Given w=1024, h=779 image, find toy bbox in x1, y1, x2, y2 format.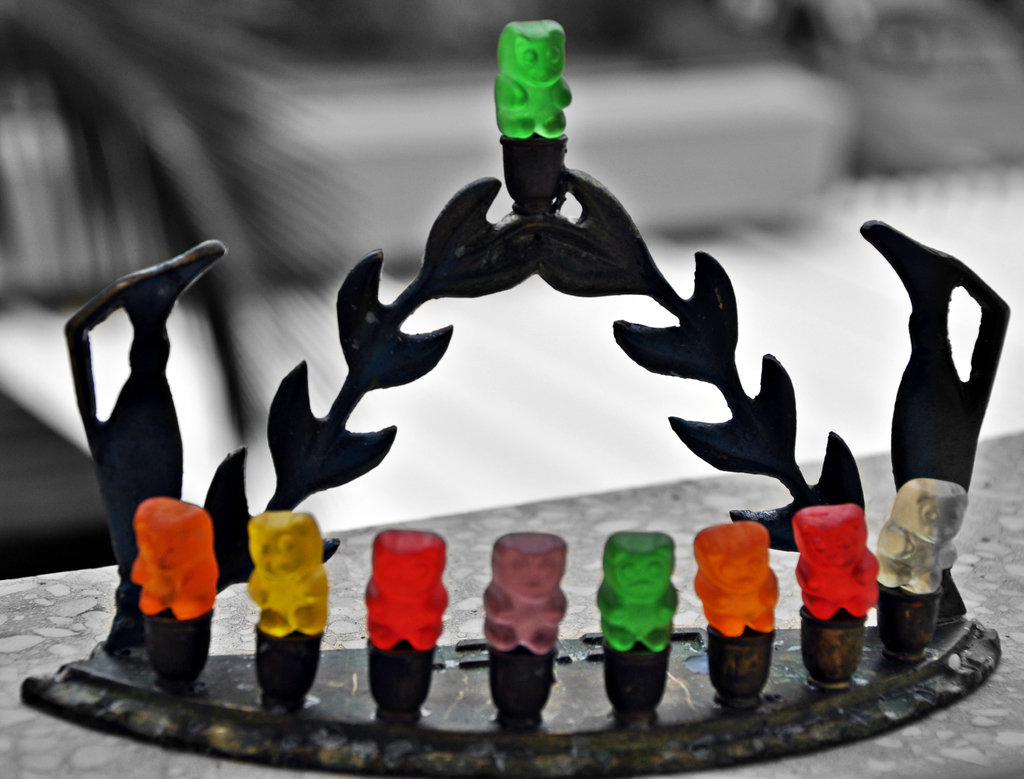
482, 533, 565, 651.
